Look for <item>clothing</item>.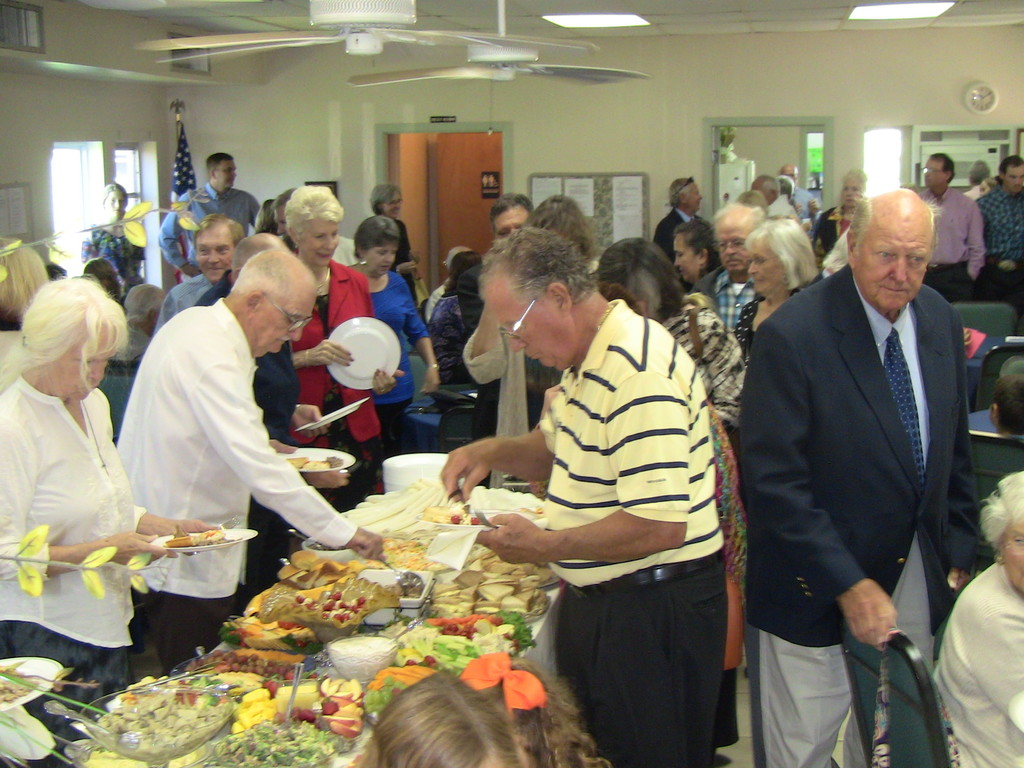
Found: {"x1": 84, "y1": 216, "x2": 145, "y2": 290}.
